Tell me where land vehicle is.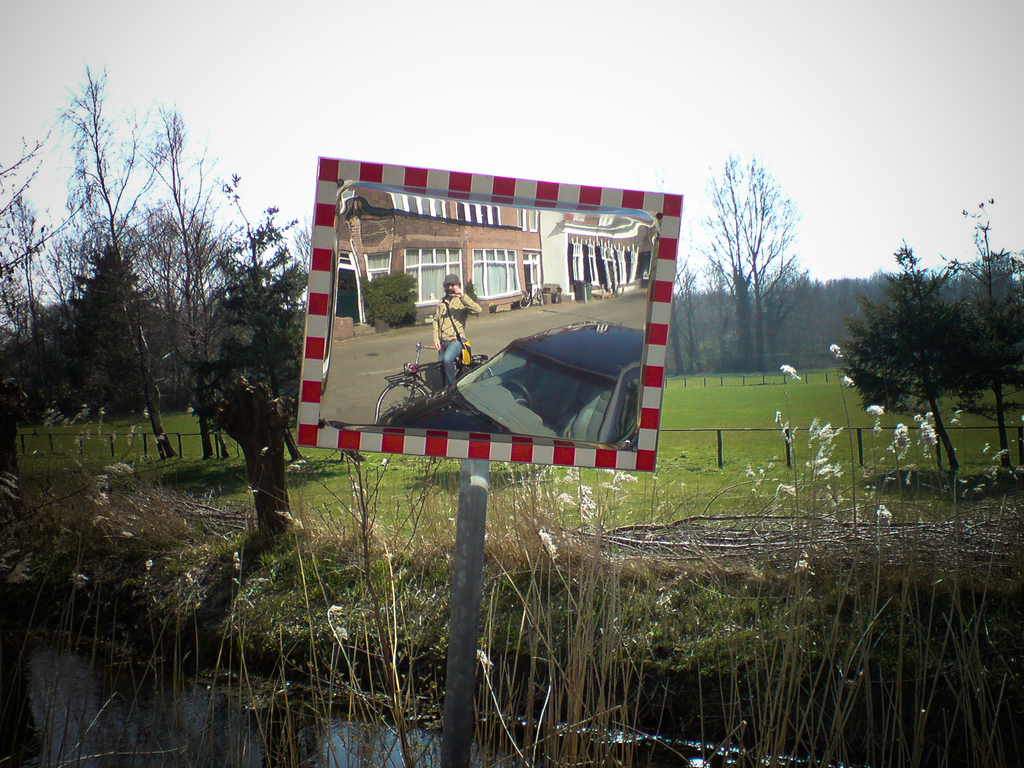
land vehicle is at 521:279:547:307.
